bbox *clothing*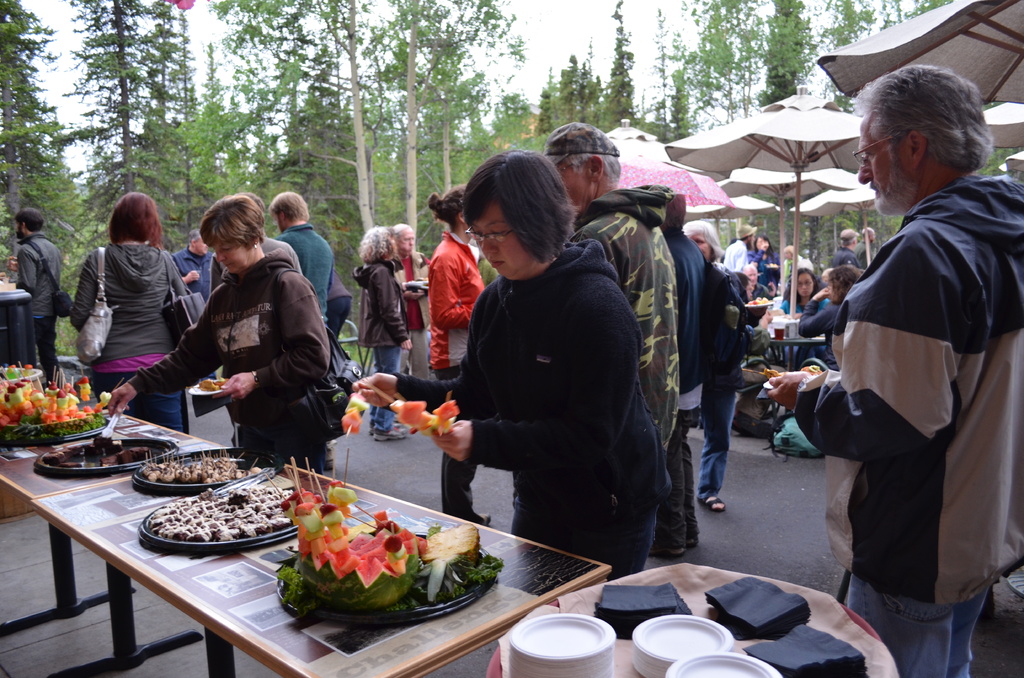
{"left": 864, "top": 239, "right": 873, "bottom": 266}
